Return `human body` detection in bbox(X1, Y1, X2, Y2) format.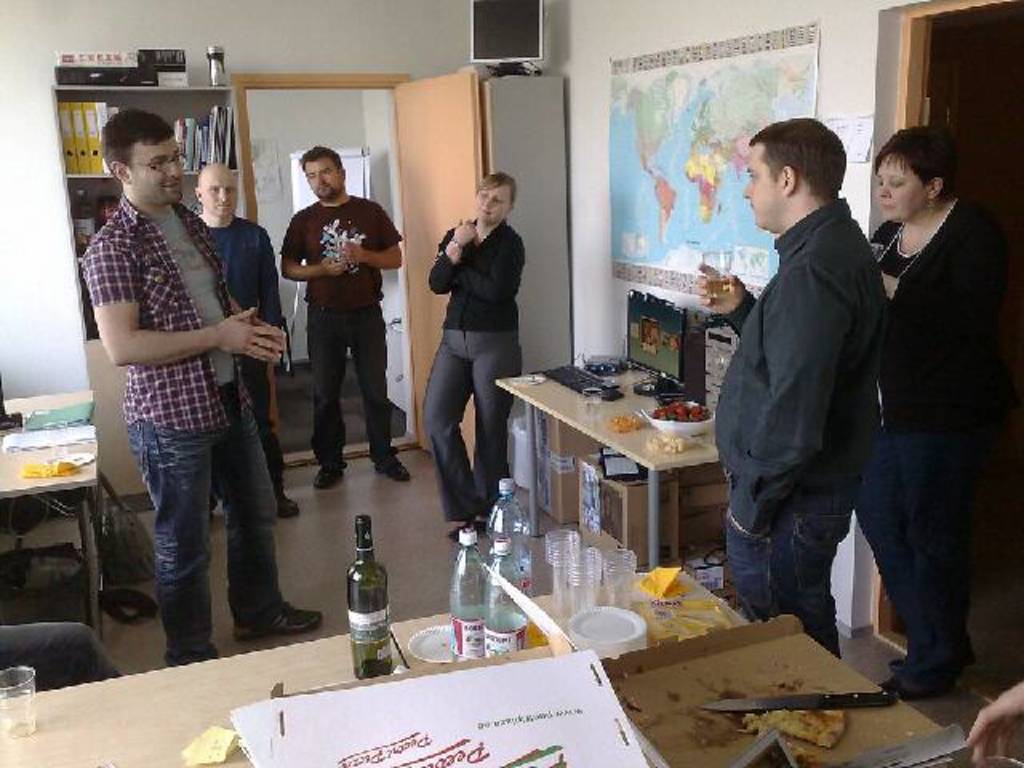
bbox(422, 170, 523, 542).
